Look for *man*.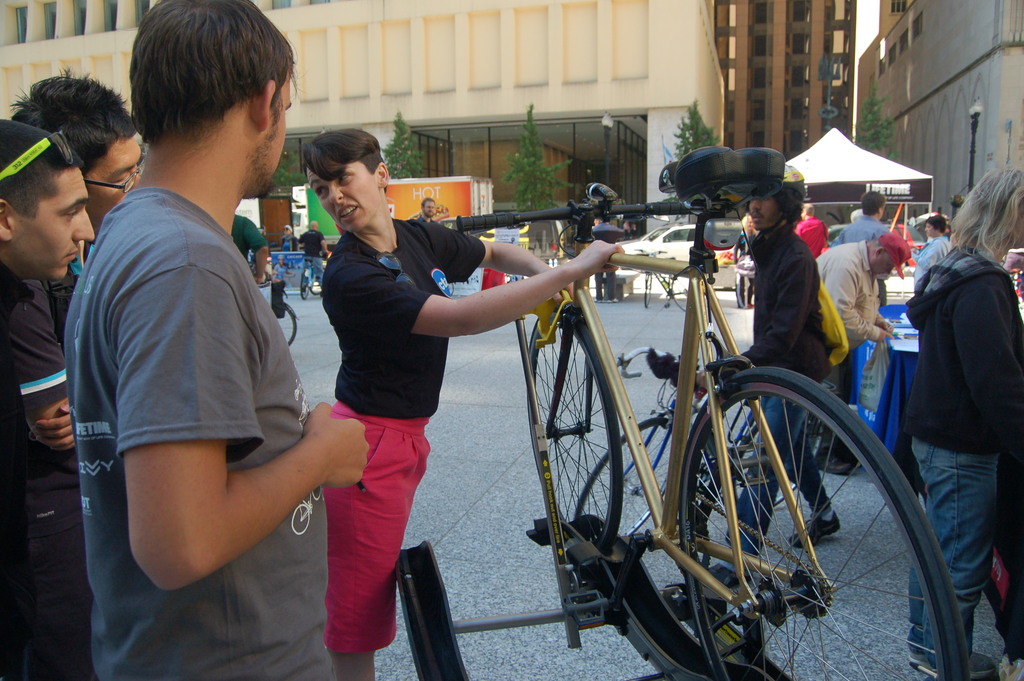
Found: bbox=[0, 115, 94, 680].
